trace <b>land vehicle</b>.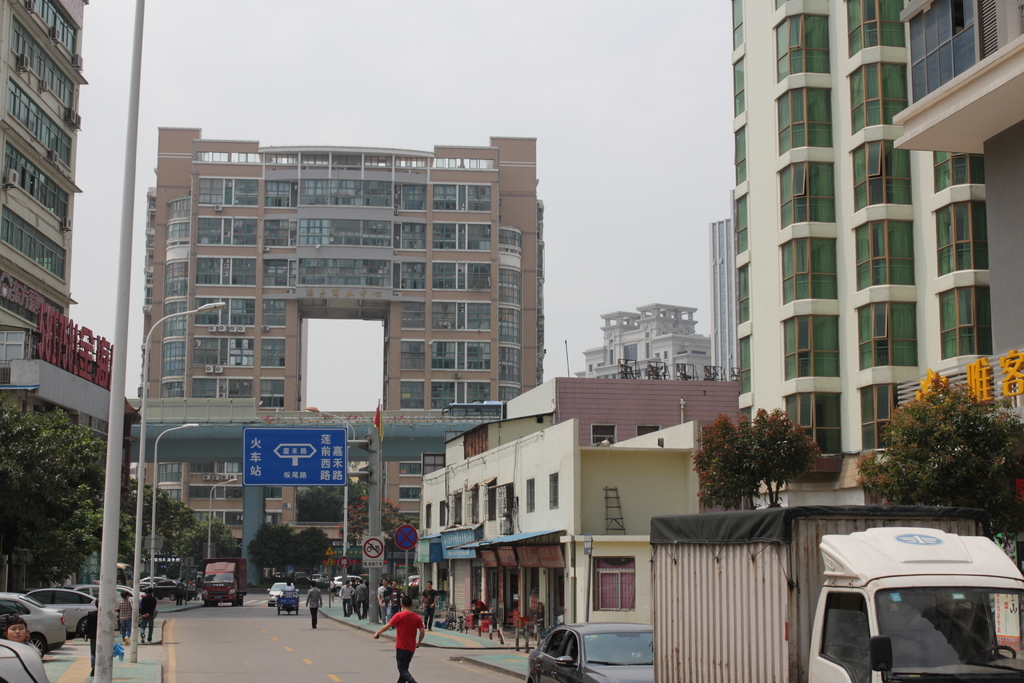
Traced to crop(28, 587, 93, 638).
